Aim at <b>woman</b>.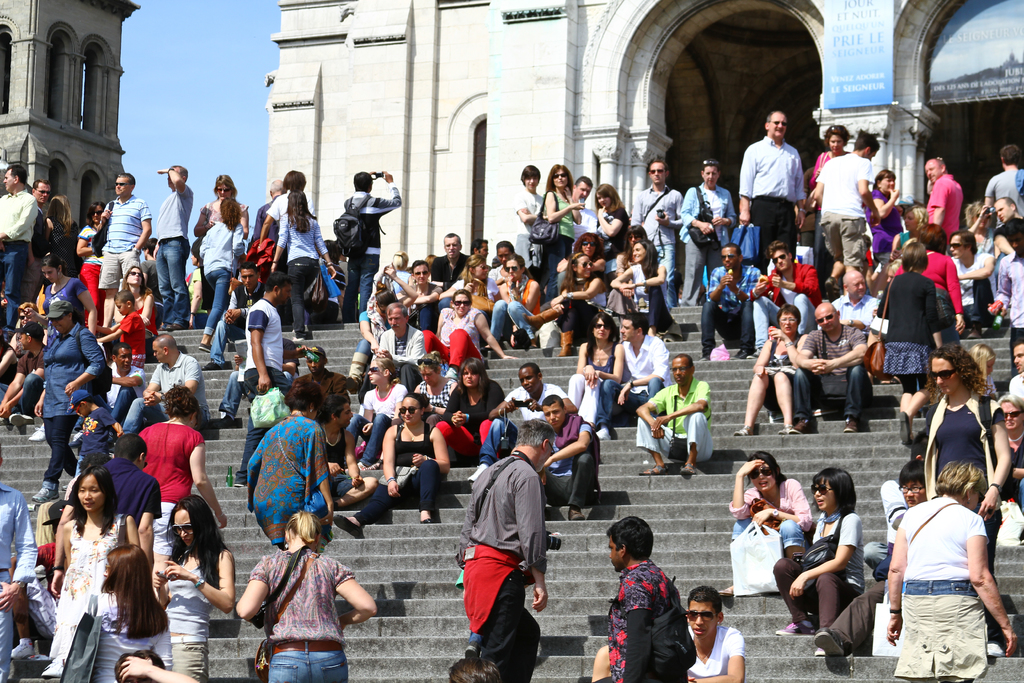
Aimed at rect(721, 449, 812, 596).
